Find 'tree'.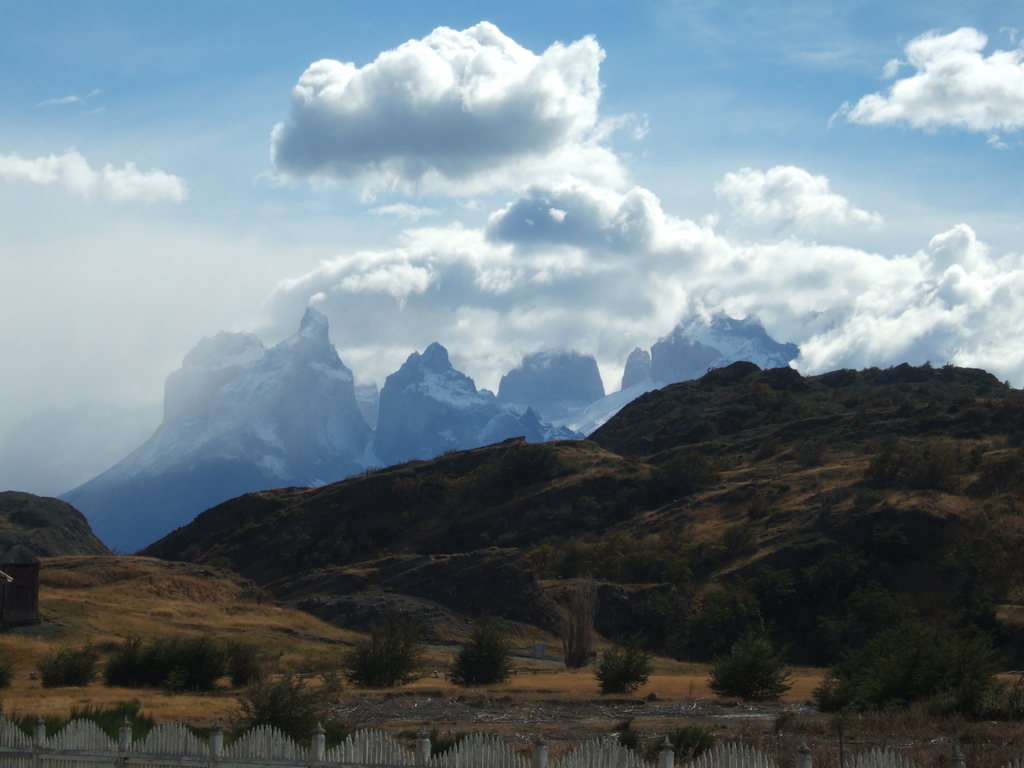
{"x1": 438, "y1": 632, "x2": 516, "y2": 698}.
